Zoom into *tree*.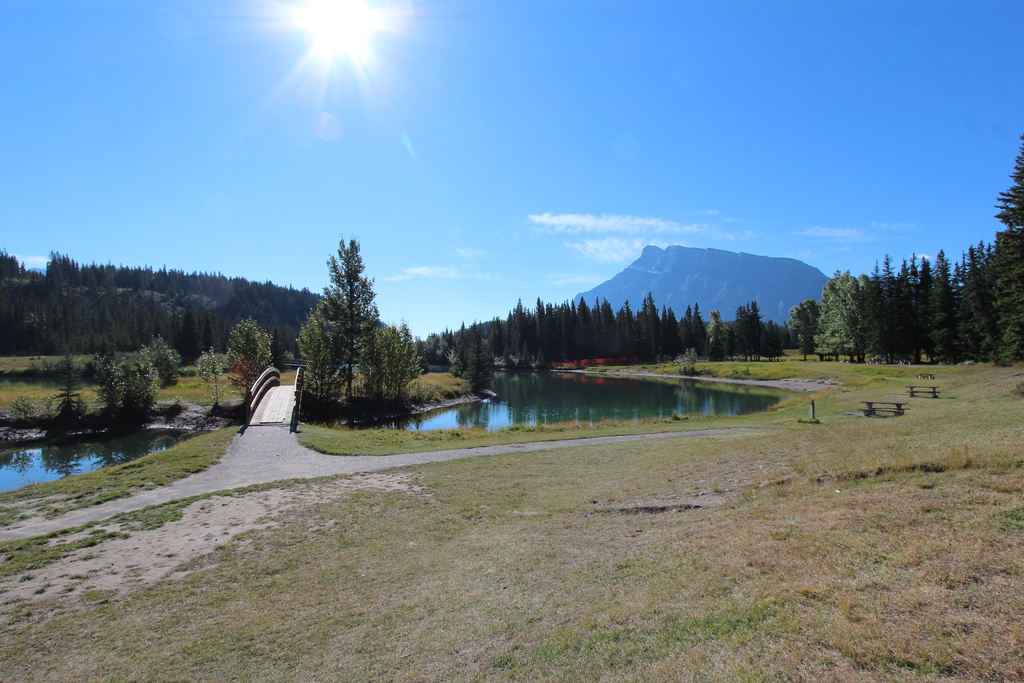
Zoom target: left=598, top=303, right=619, bottom=352.
